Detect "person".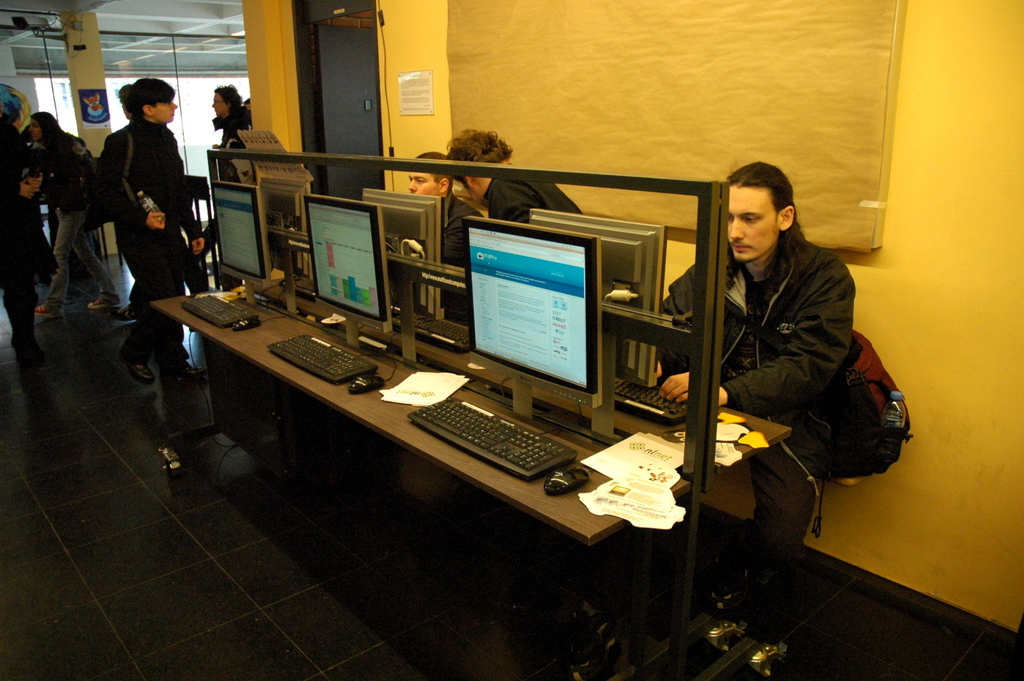
Detected at region(407, 151, 486, 311).
